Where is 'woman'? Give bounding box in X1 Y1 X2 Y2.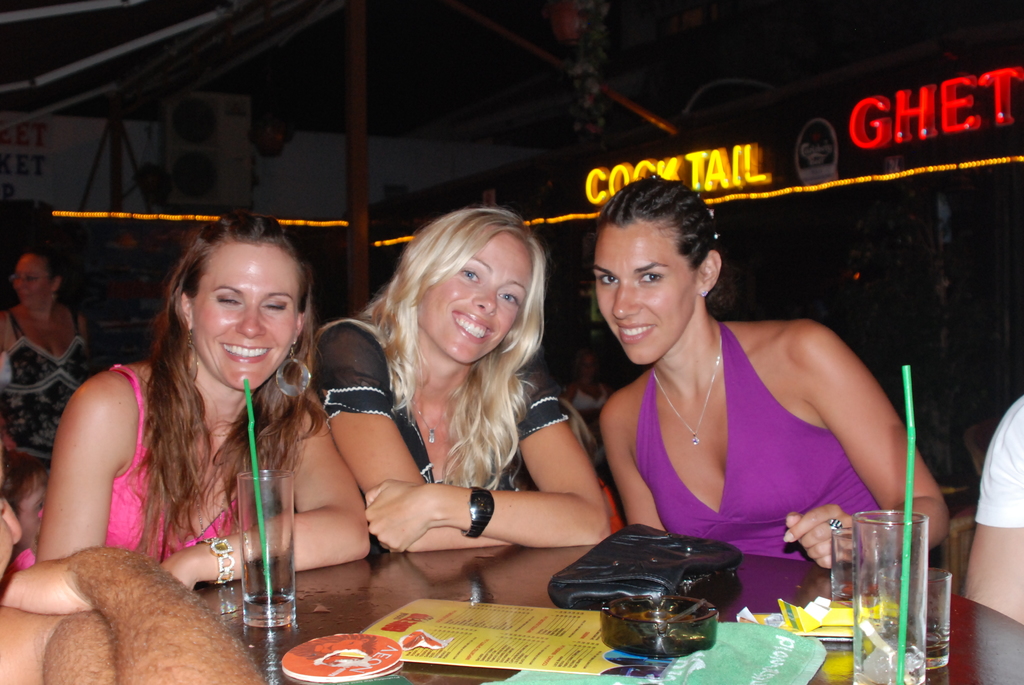
0 453 266 684.
